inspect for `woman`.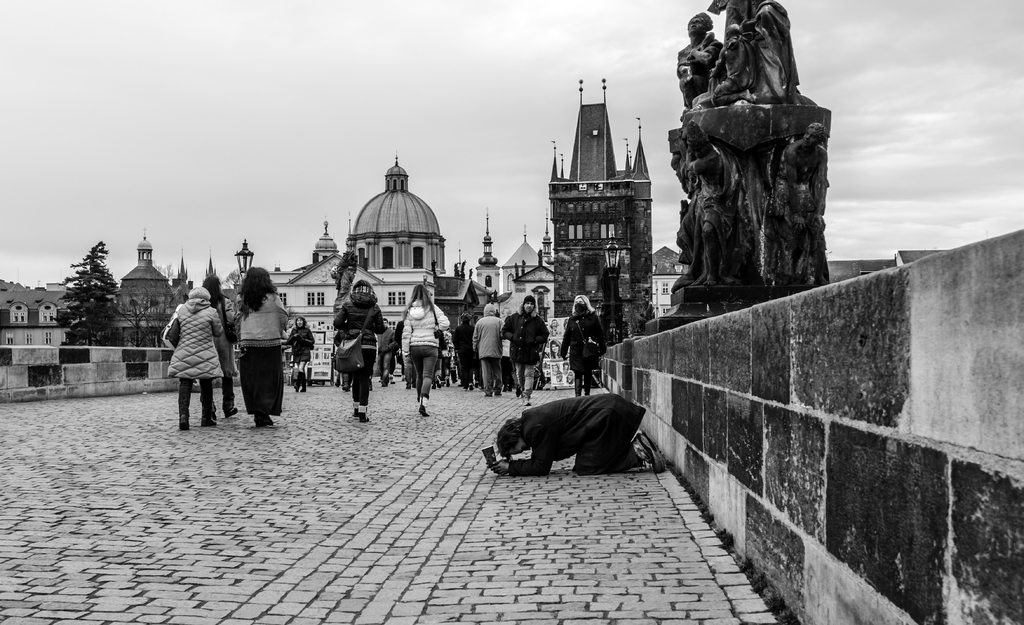
Inspection: crop(563, 298, 606, 398).
